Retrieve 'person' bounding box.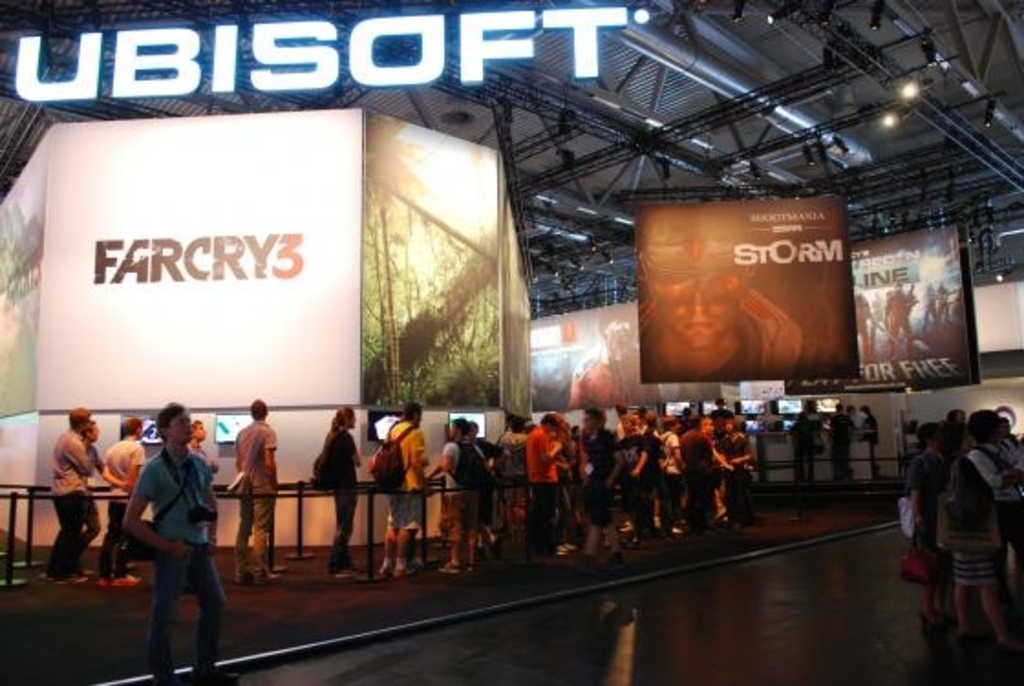
Bounding box: [left=119, top=386, right=218, bottom=668].
